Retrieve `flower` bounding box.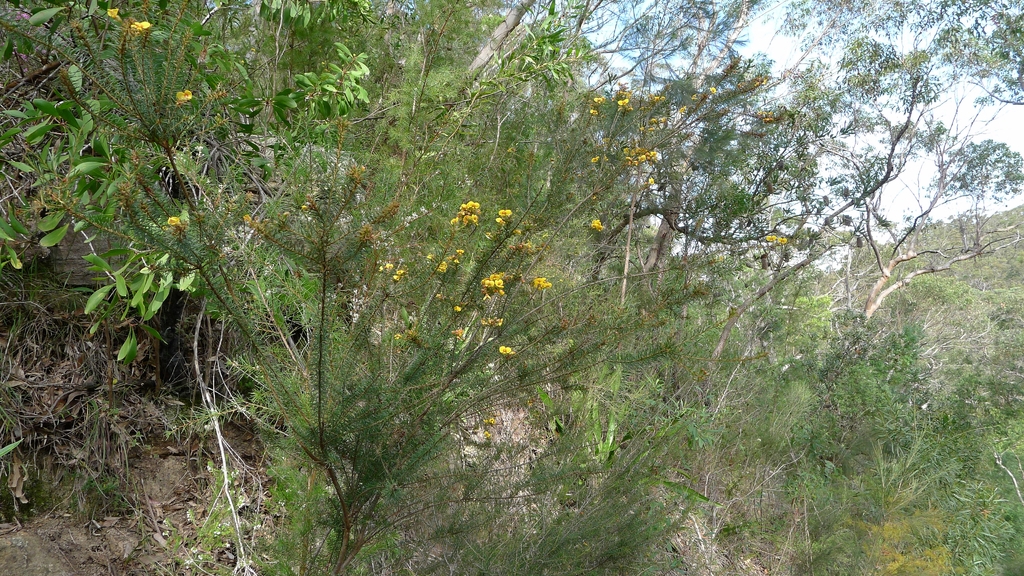
Bounding box: (left=379, top=261, right=394, bottom=273).
